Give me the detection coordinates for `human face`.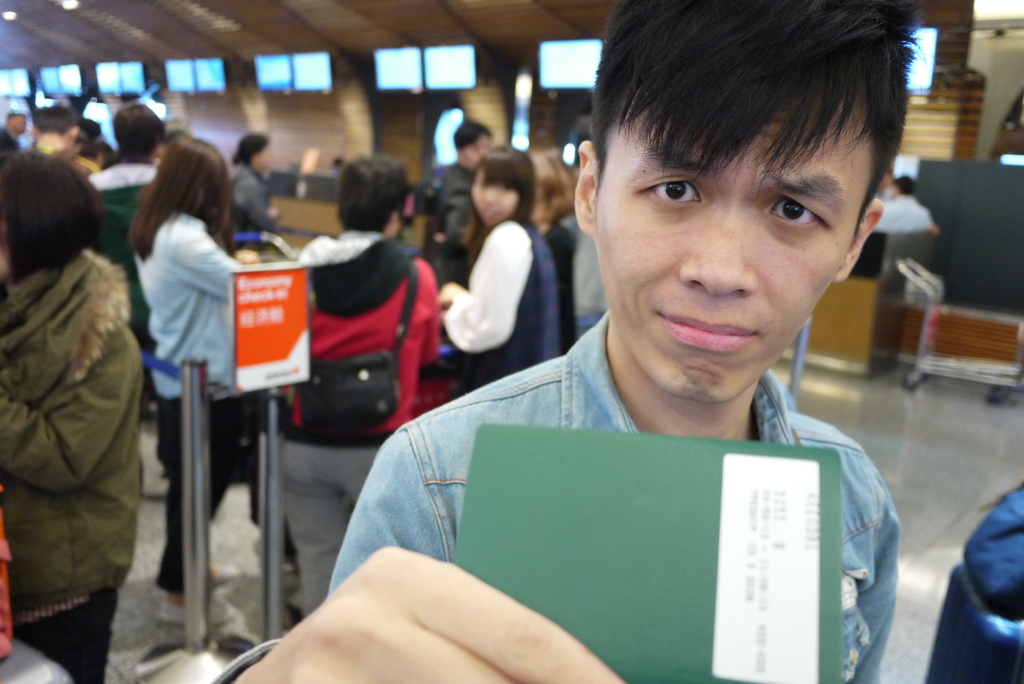
(463,131,488,168).
